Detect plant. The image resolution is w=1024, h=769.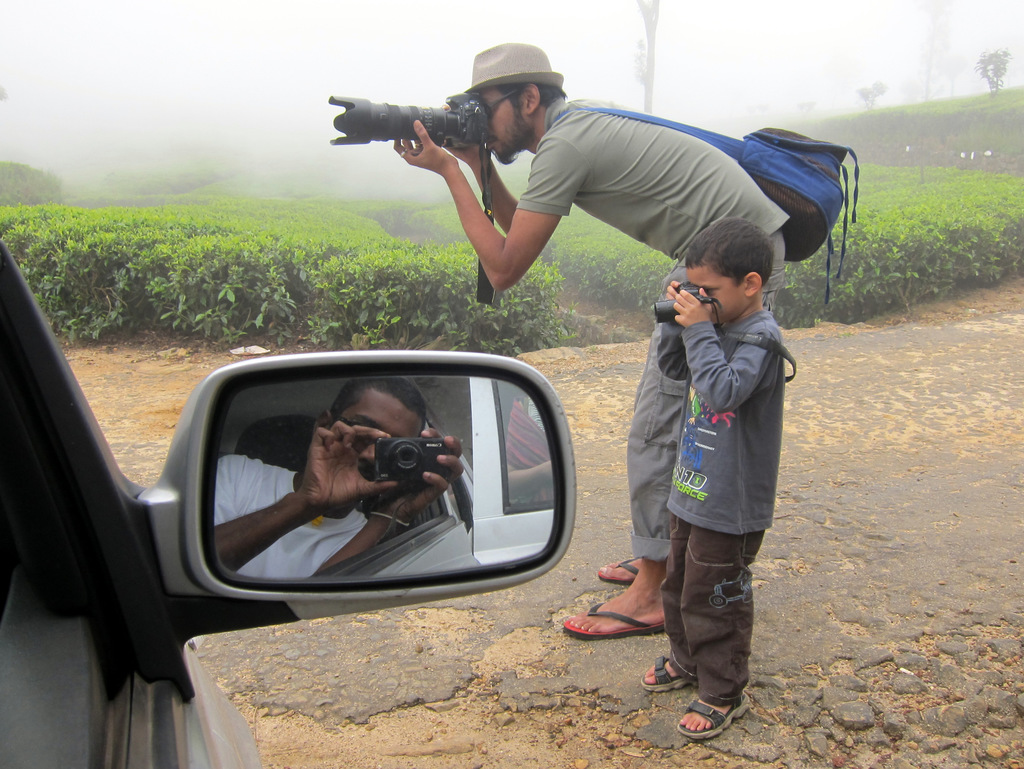
{"x1": 546, "y1": 296, "x2": 579, "y2": 346}.
